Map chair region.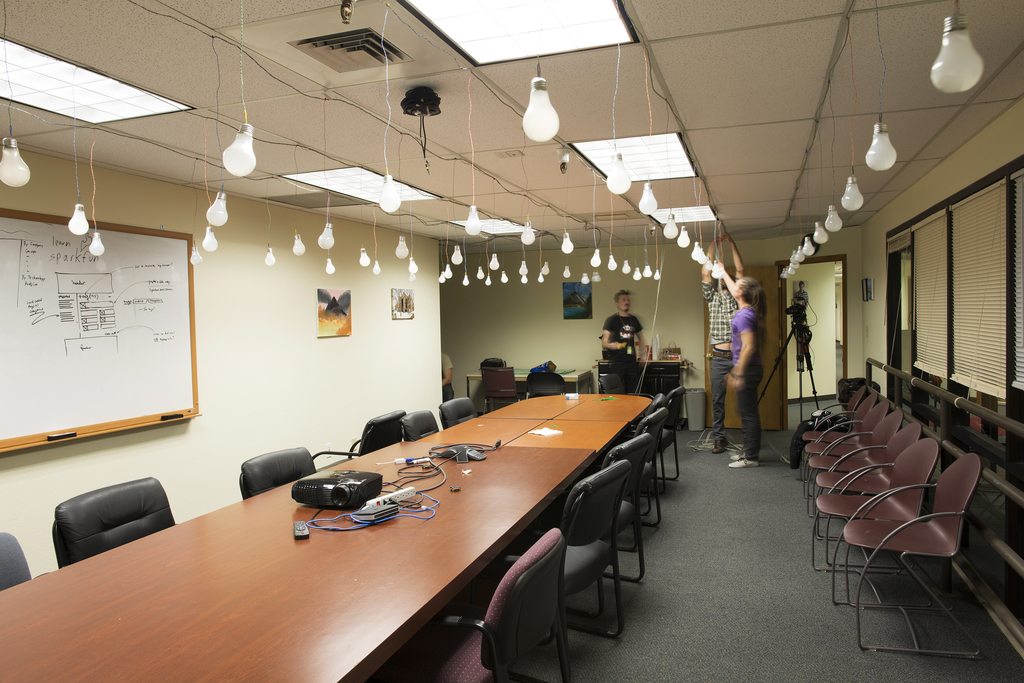
Mapped to x1=594 y1=370 x2=631 y2=394.
